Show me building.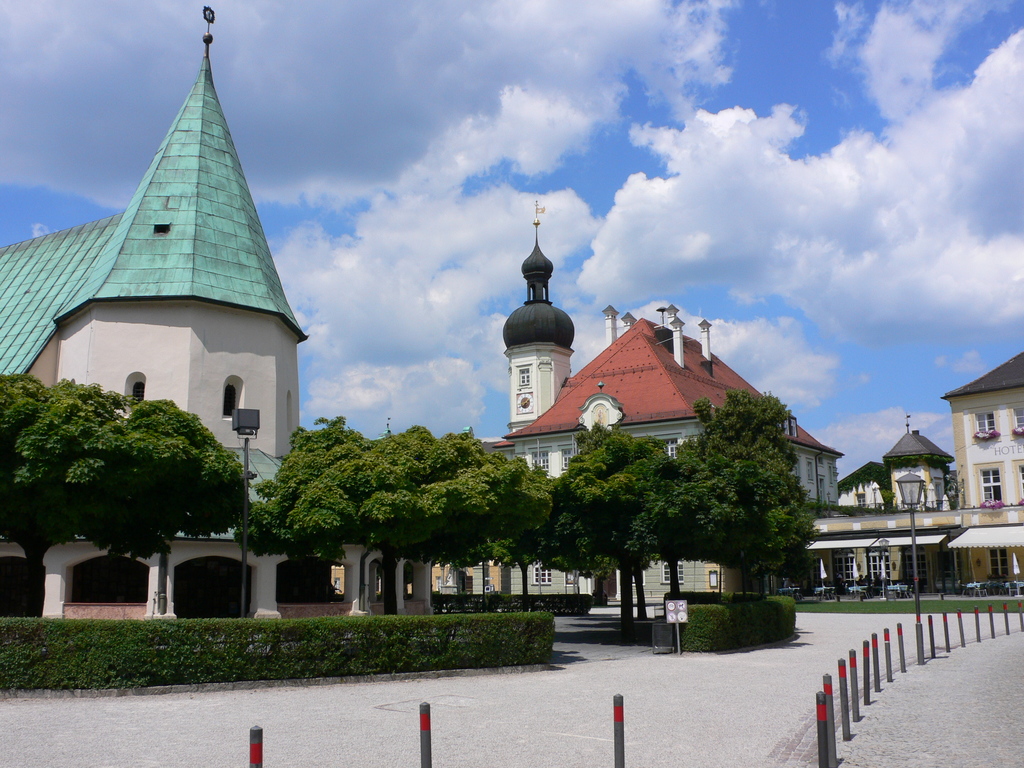
building is here: 840,433,949,601.
